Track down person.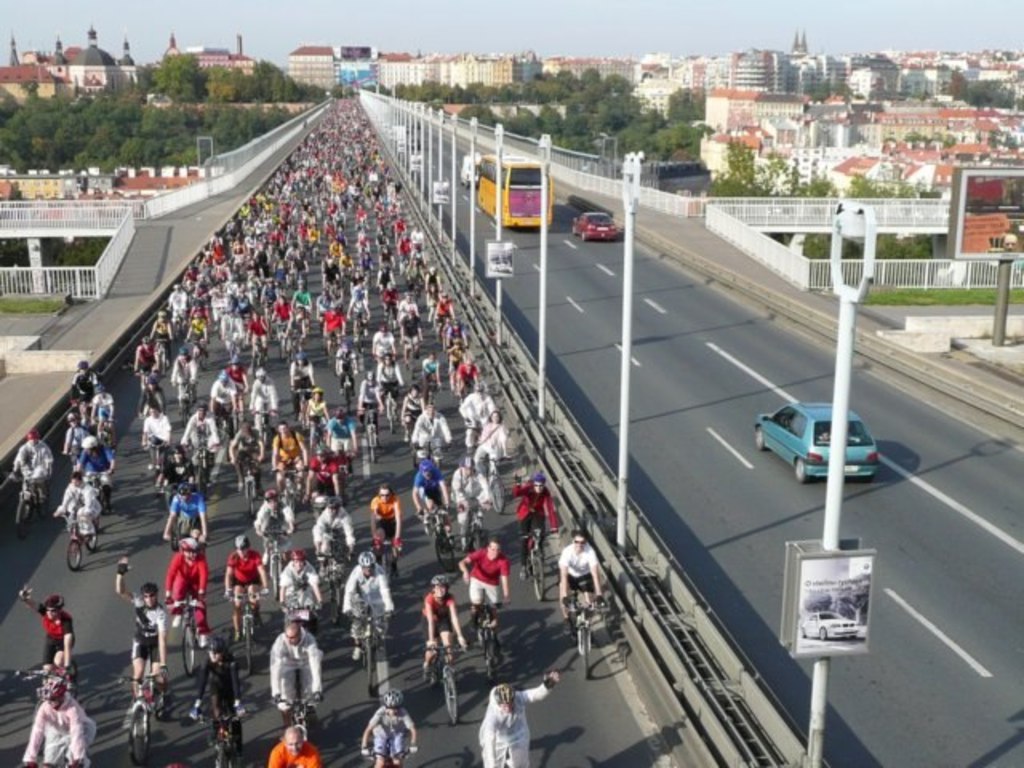
Tracked to 475,403,514,467.
